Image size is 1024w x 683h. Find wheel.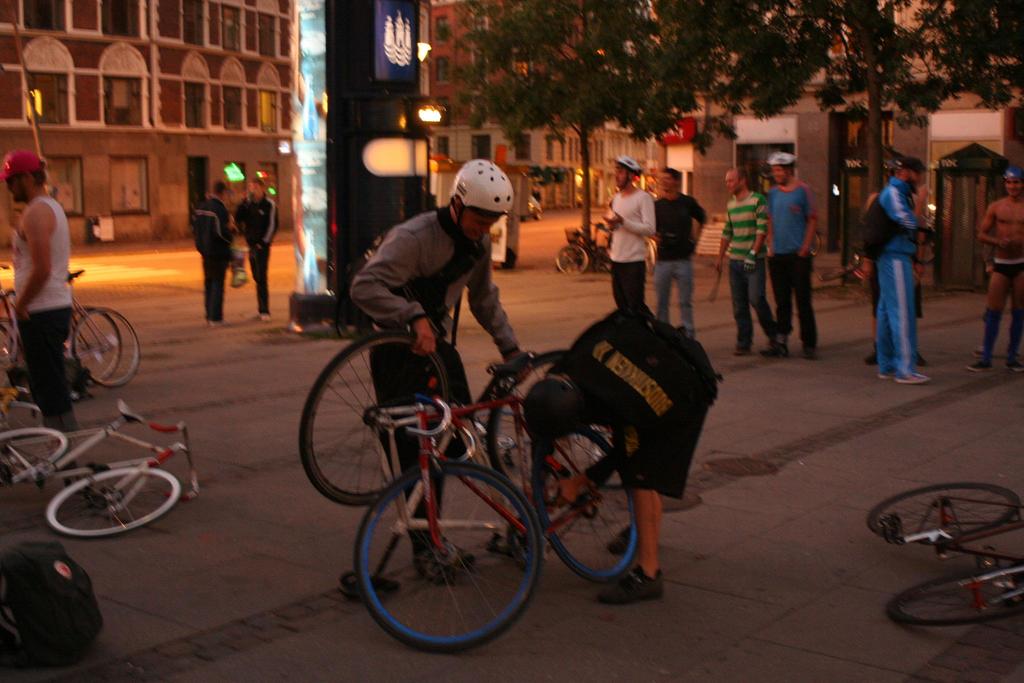
Rect(0, 314, 17, 358).
